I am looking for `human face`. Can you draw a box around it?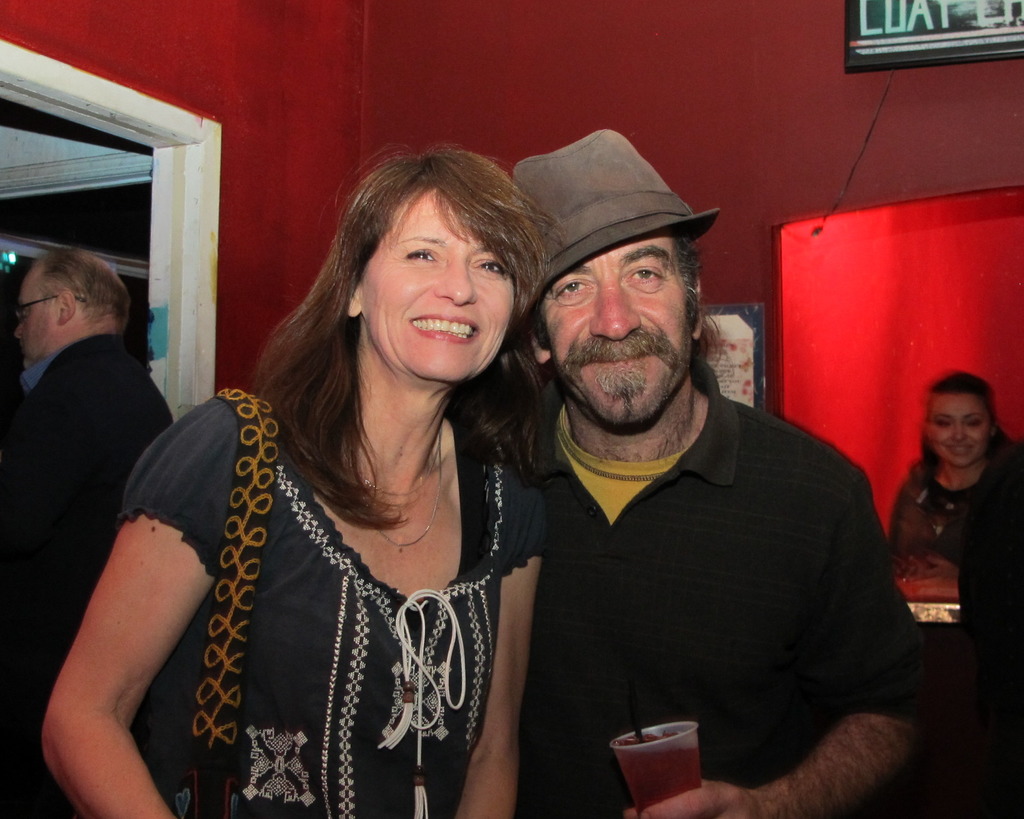
Sure, the bounding box is rect(14, 269, 60, 356).
